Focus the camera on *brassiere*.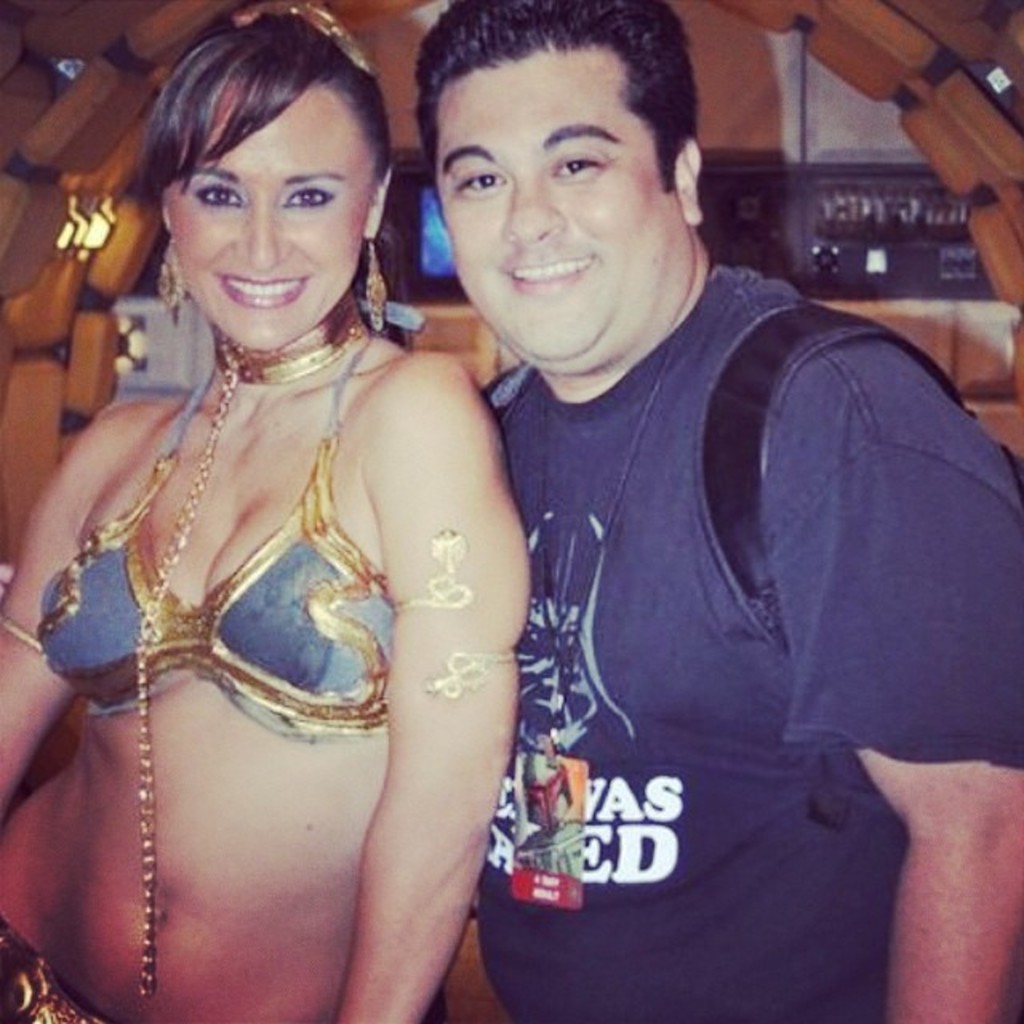
Focus region: <region>114, 278, 478, 805</region>.
